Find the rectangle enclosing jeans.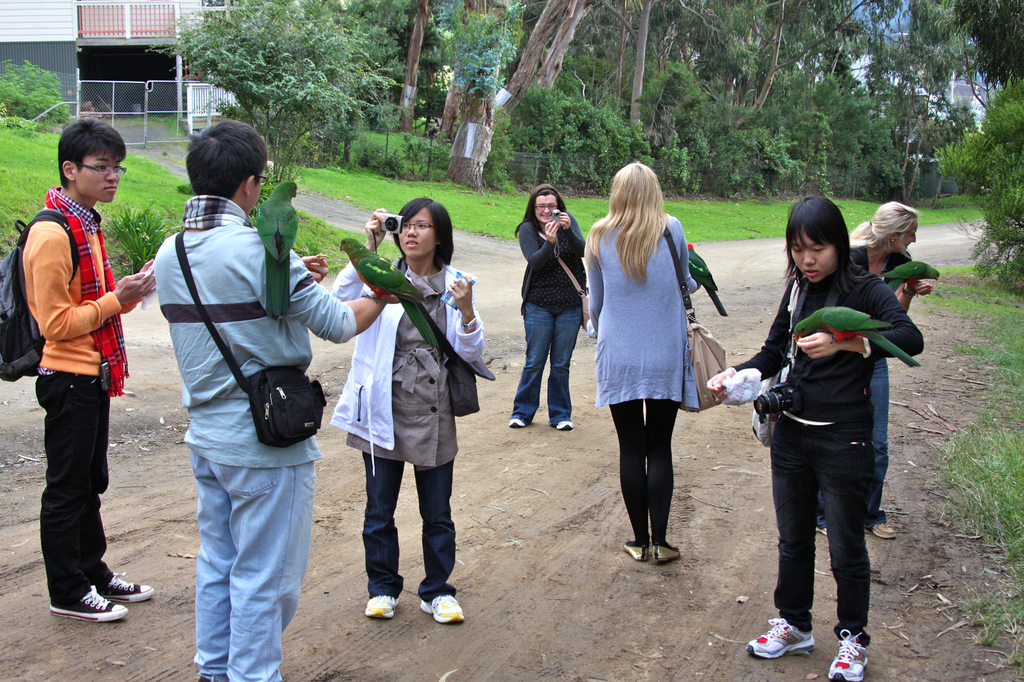
{"left": 820, "top": 359, "right": 886, "bottom": 529}.
